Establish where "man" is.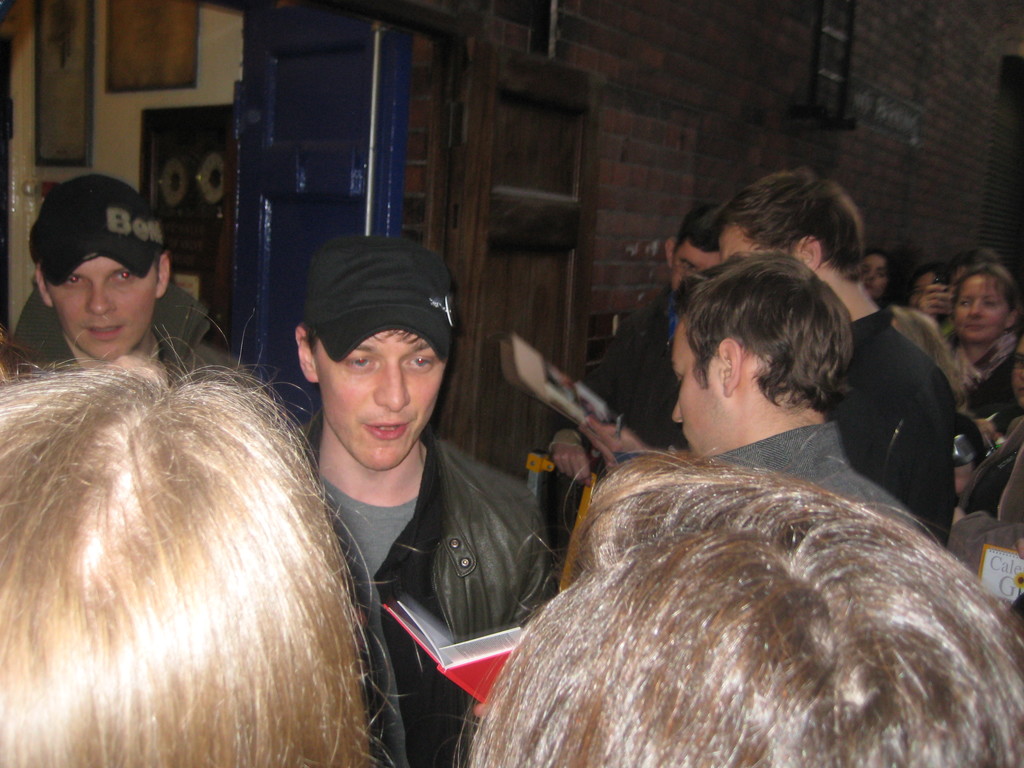
Established at crop(557, 207, 729, 474).
